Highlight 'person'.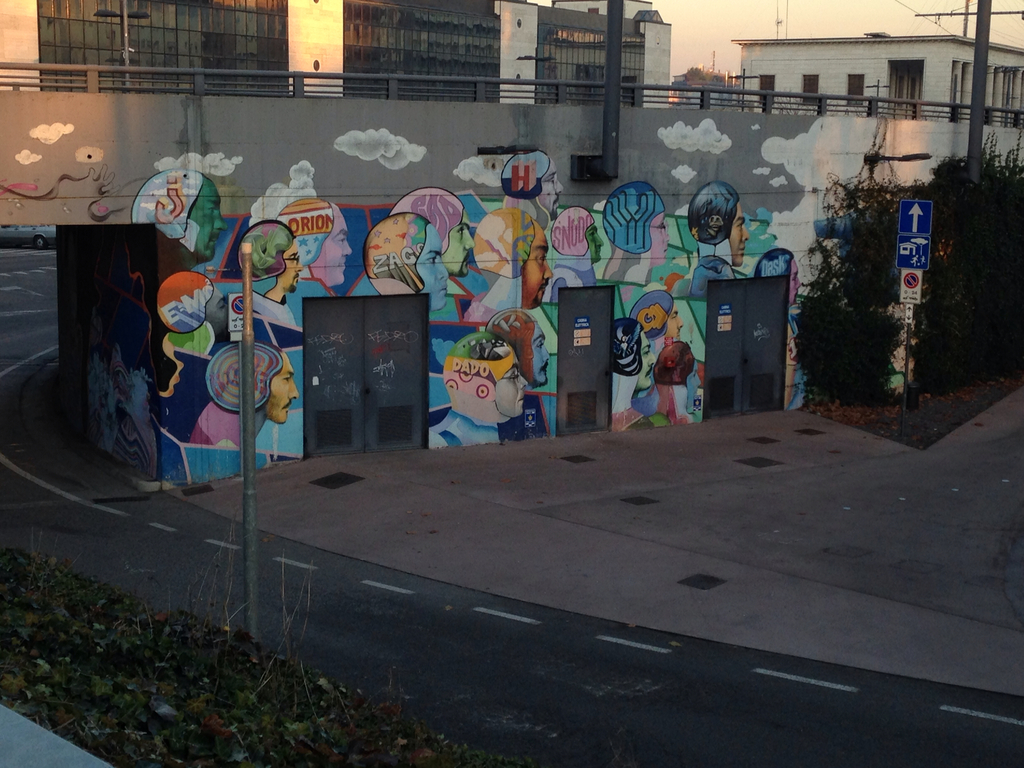
Highlighted region: select_region(235, 220, 298, 303).
